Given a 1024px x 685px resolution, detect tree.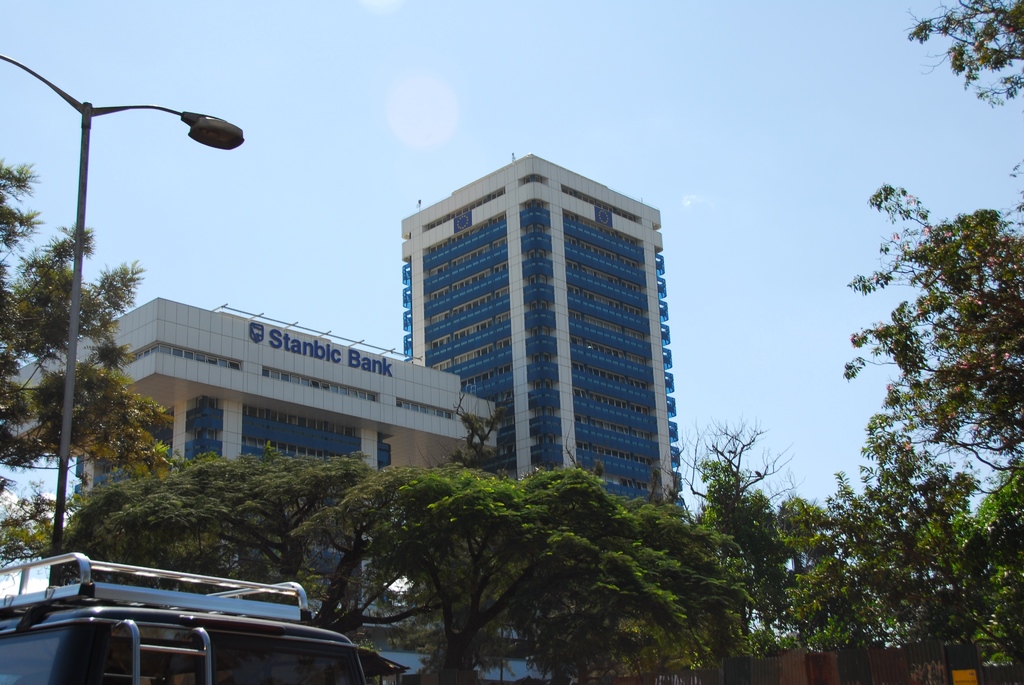
[left=394, top=464, right=757, bottom=684].
